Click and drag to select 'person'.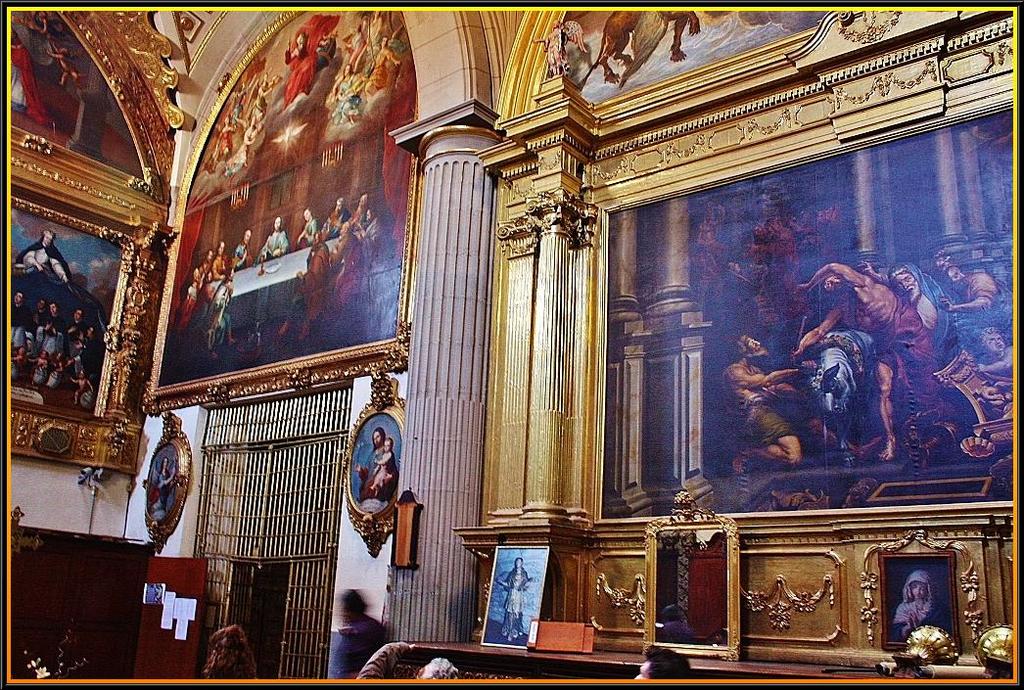
Selection: detection(491, 551, 533, 644).
